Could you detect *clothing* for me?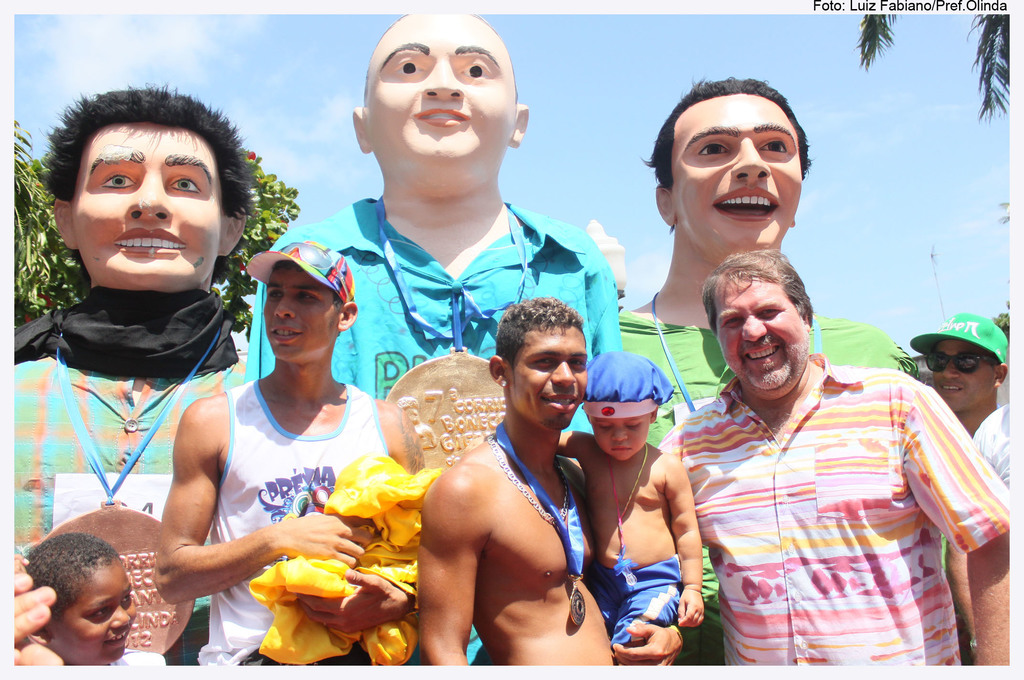
Detection result: bbox=[581, 350, 676, 423].
